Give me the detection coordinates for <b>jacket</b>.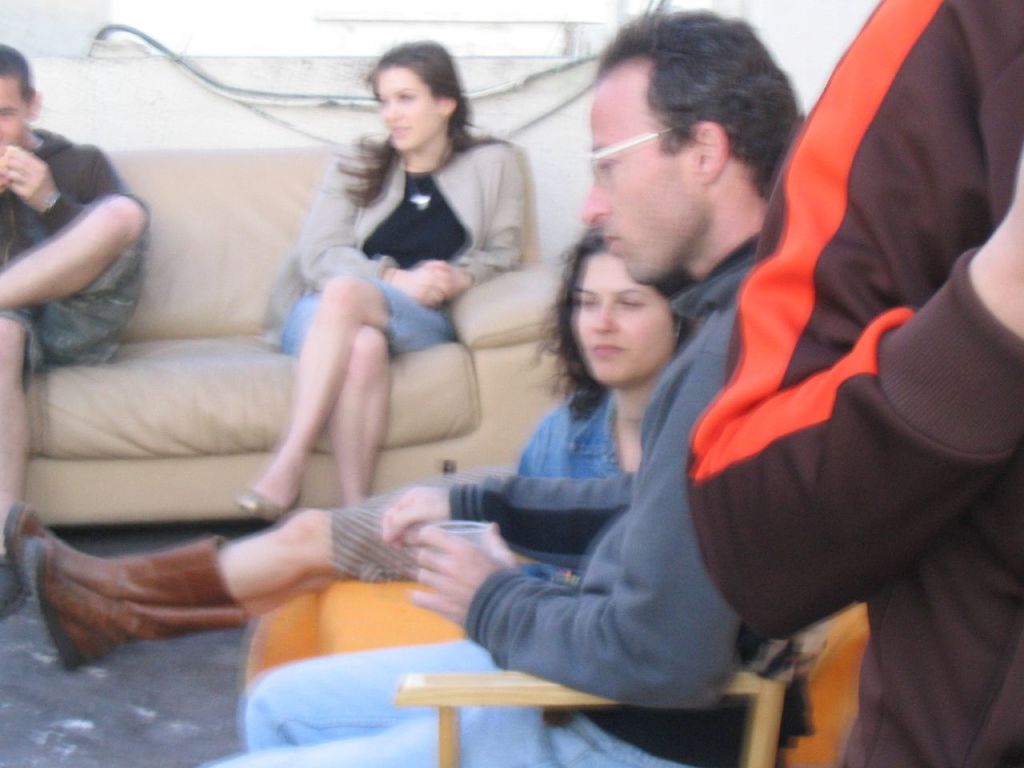
bbox(447, 229, 754, 703).
